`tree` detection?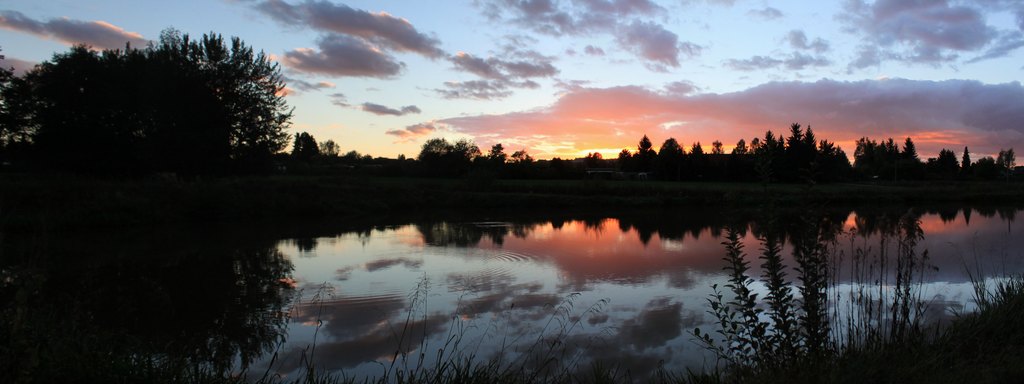
left=516, top=147, right=536, bottom=168
